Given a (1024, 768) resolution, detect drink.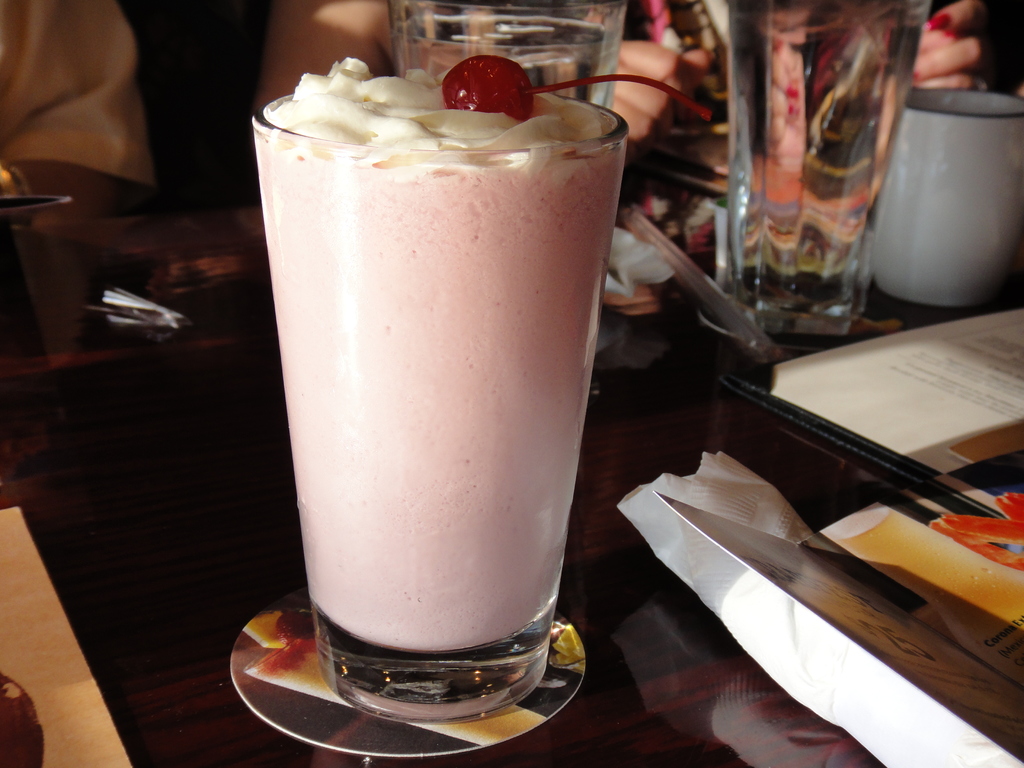
region(388, 13, 624, 110).
